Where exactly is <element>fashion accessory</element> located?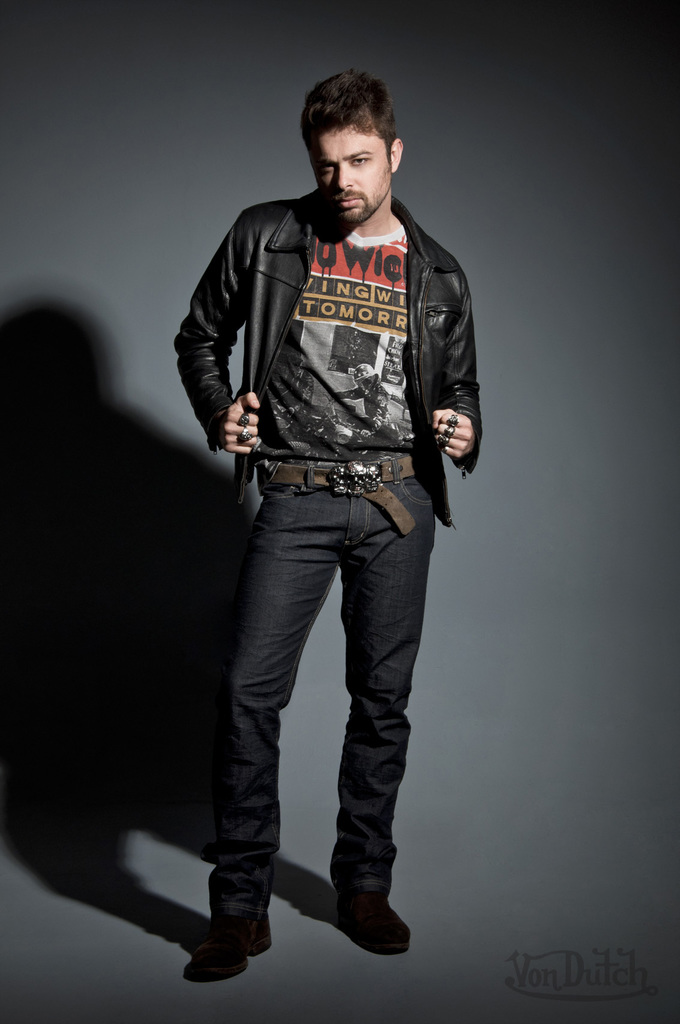
Its bounding box is Rect(261, 444, 418, 540).
